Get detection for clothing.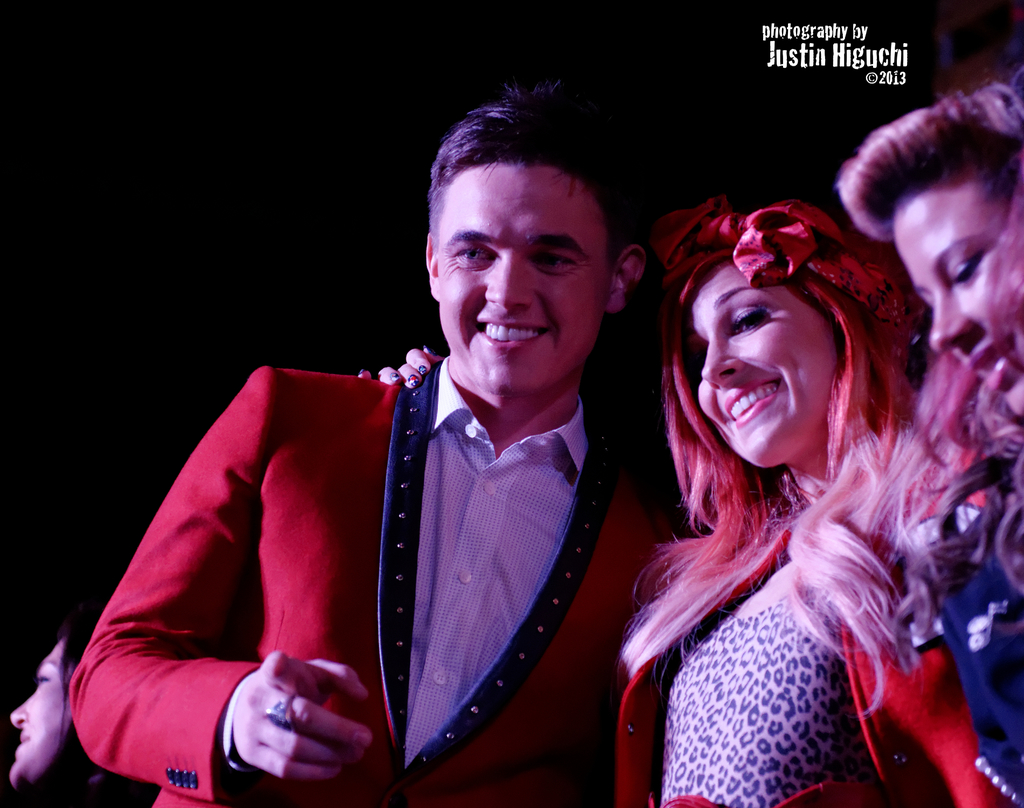
Detection: bbox(58, 342, 645, 807).
